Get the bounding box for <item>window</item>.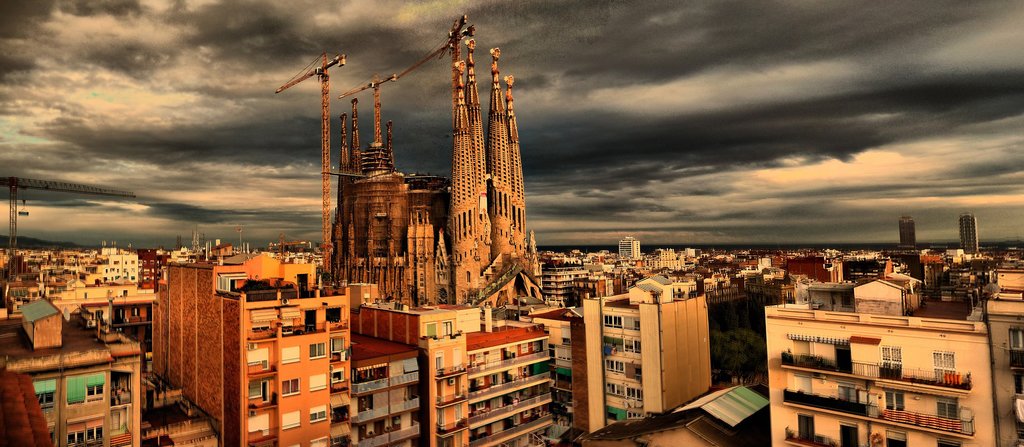
x1=255 y1=439 x2=275 y2=446.
